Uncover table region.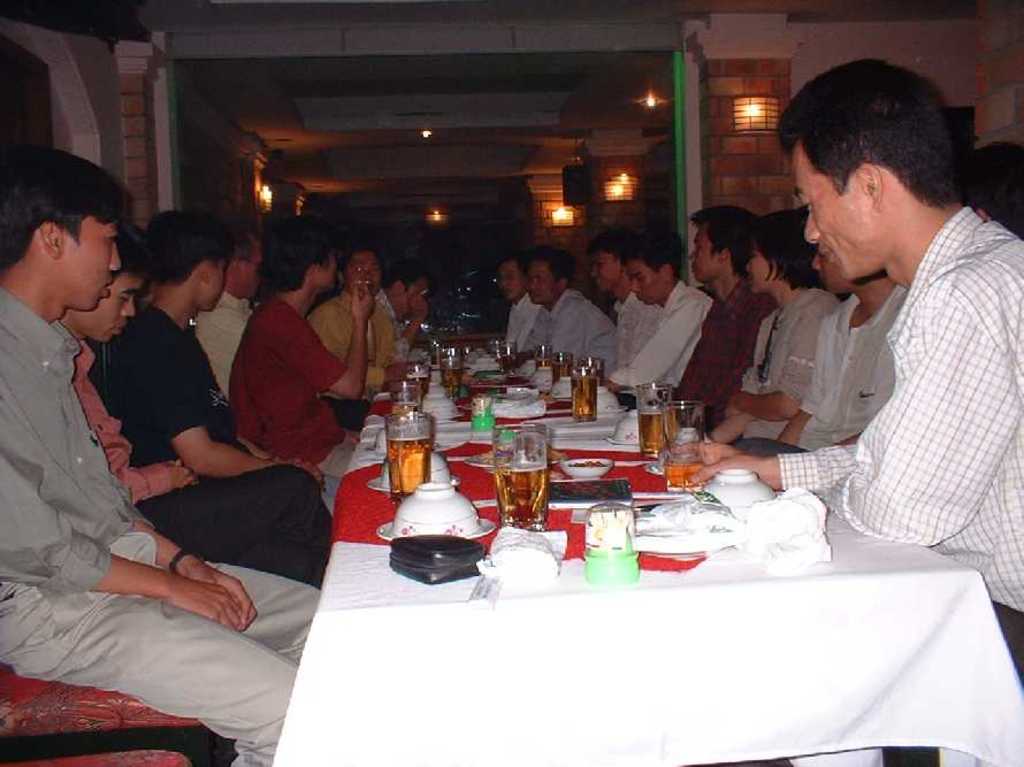
Uncovered: select_region(114, 353, 971, 760).
